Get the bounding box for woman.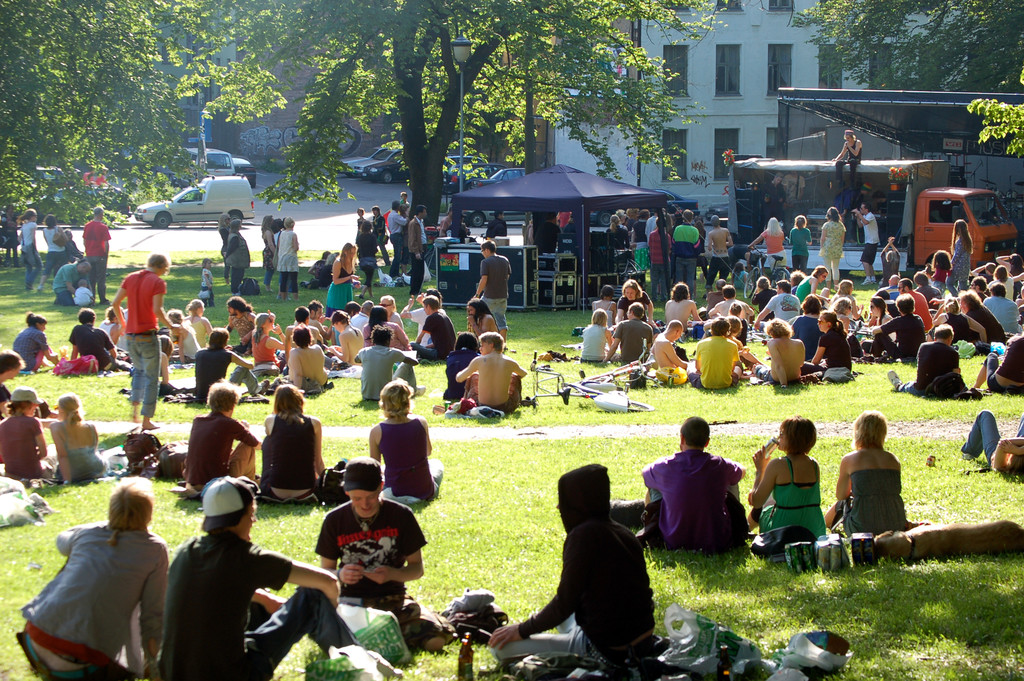
[182, 298, 212, 359].
